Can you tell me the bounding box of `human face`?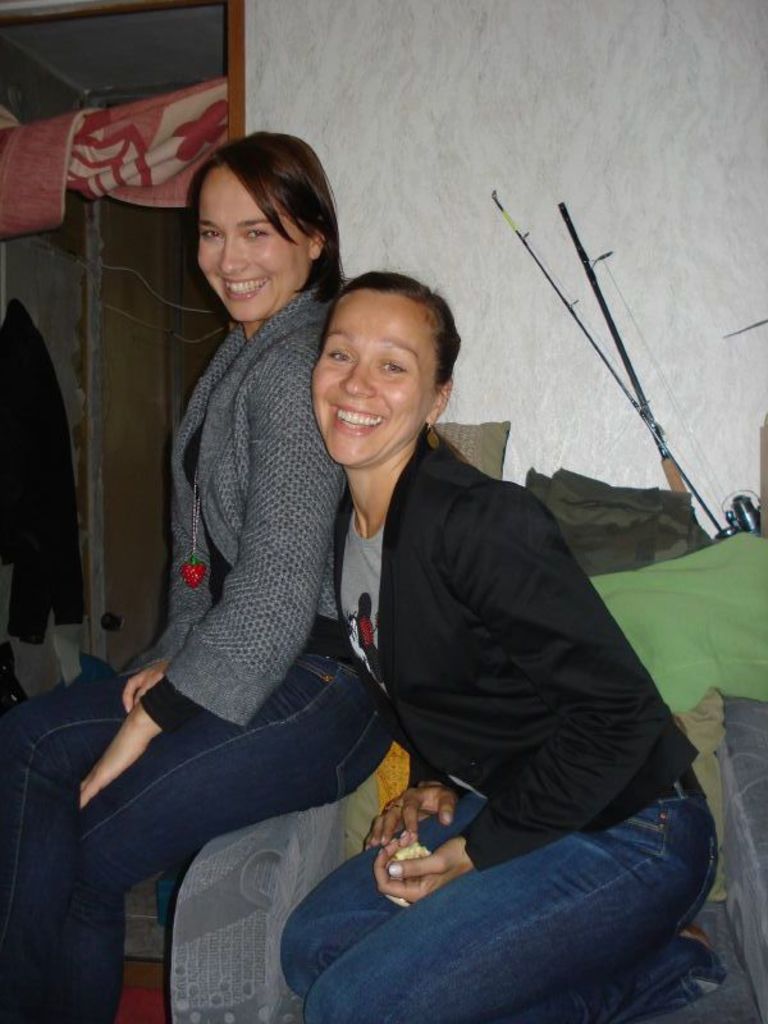
x1=311, y1=289, x2=433, y2=468.
